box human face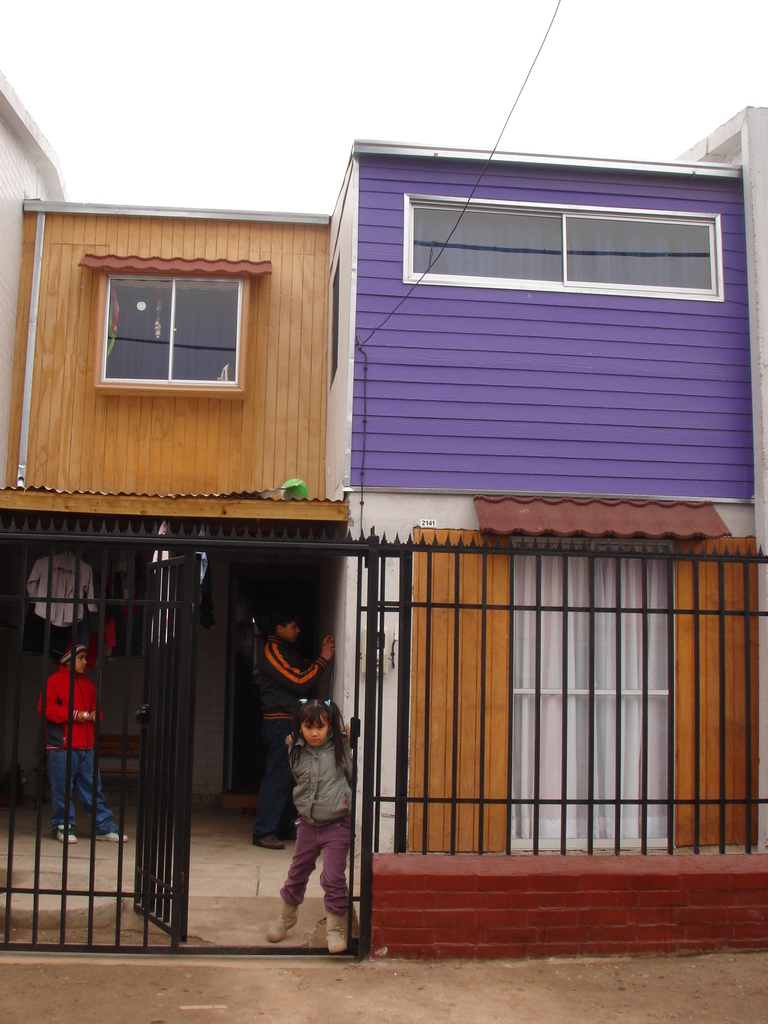
[284,621,303,644]
